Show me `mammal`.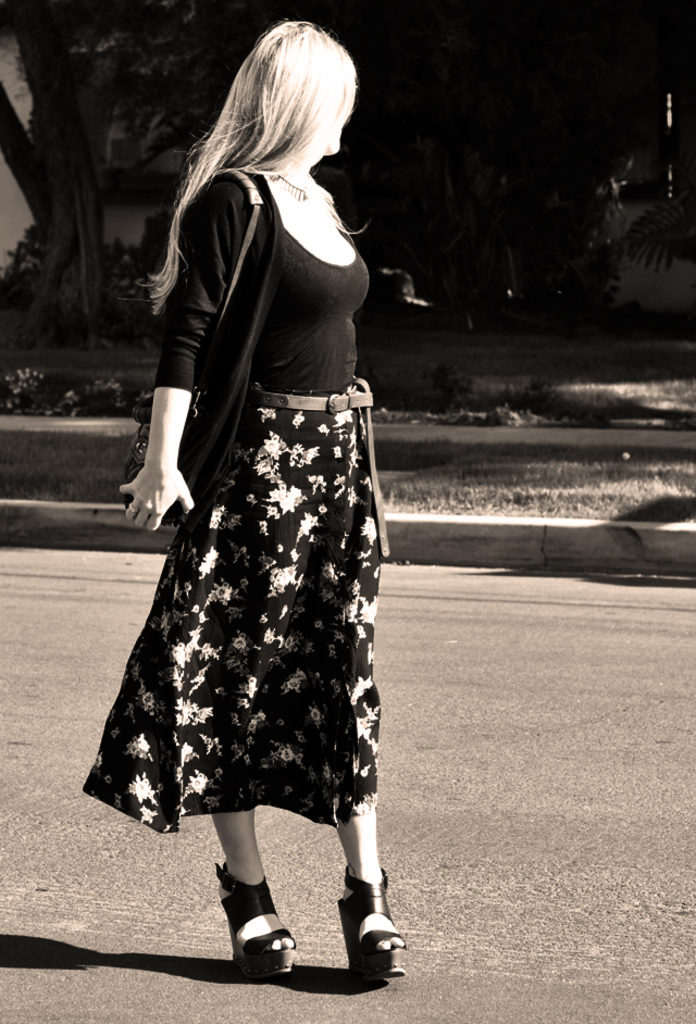
`mammal` is here: Rect(78, 24, 424, 887).
